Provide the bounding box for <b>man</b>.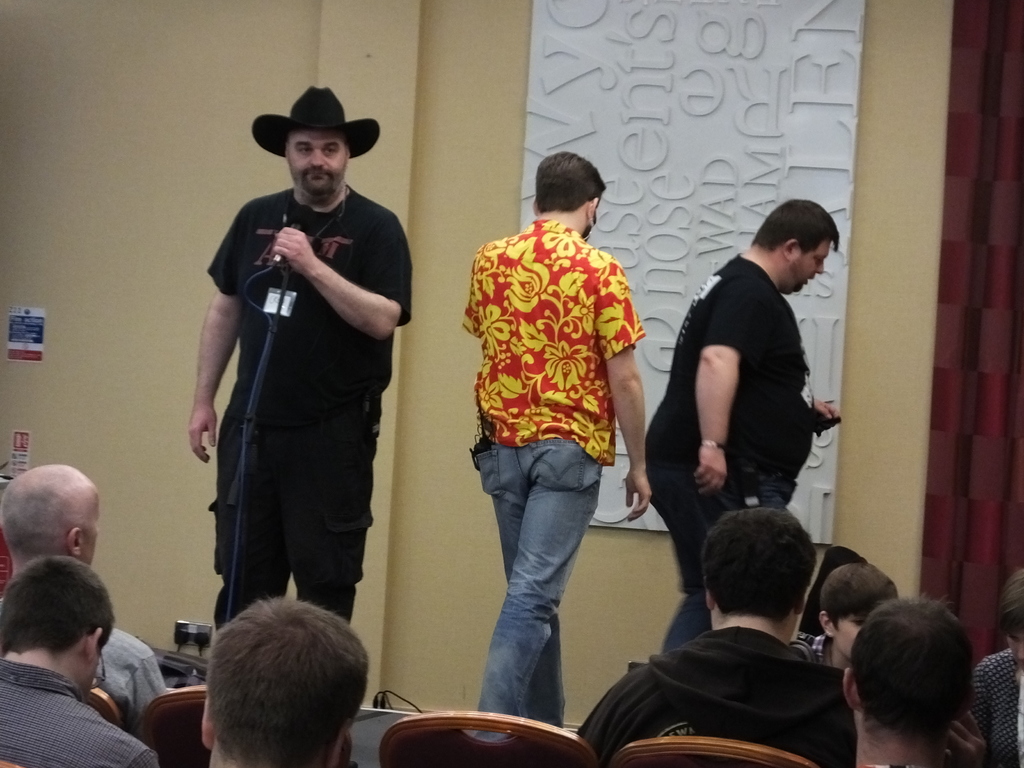
box=[644, 198, 843, 657].
